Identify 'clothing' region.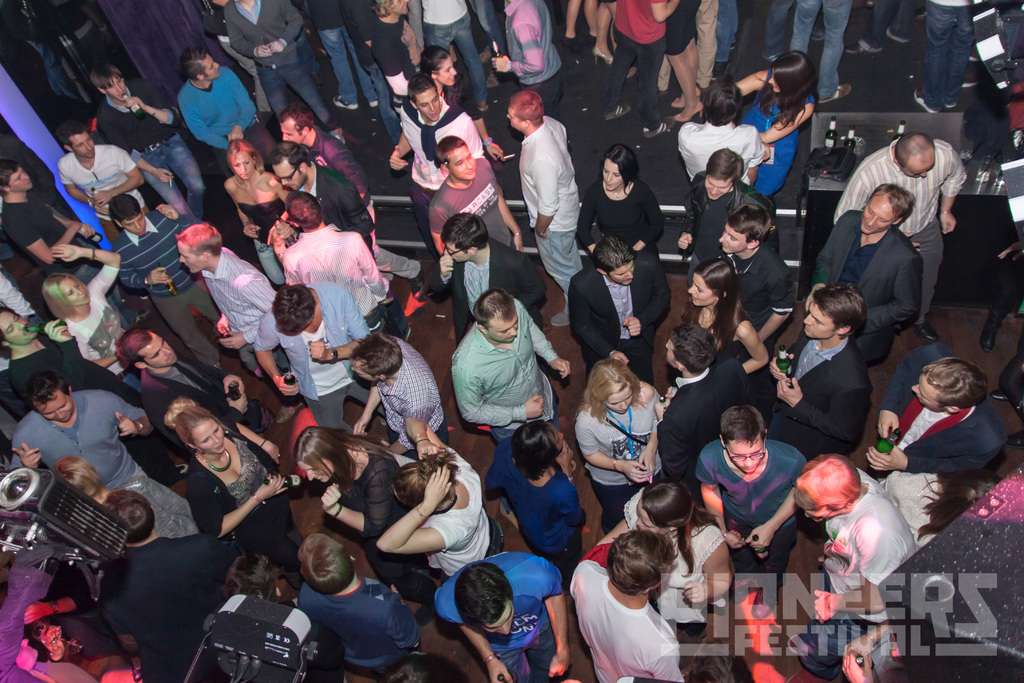
Region: locate(747, 67, 818, 197).
